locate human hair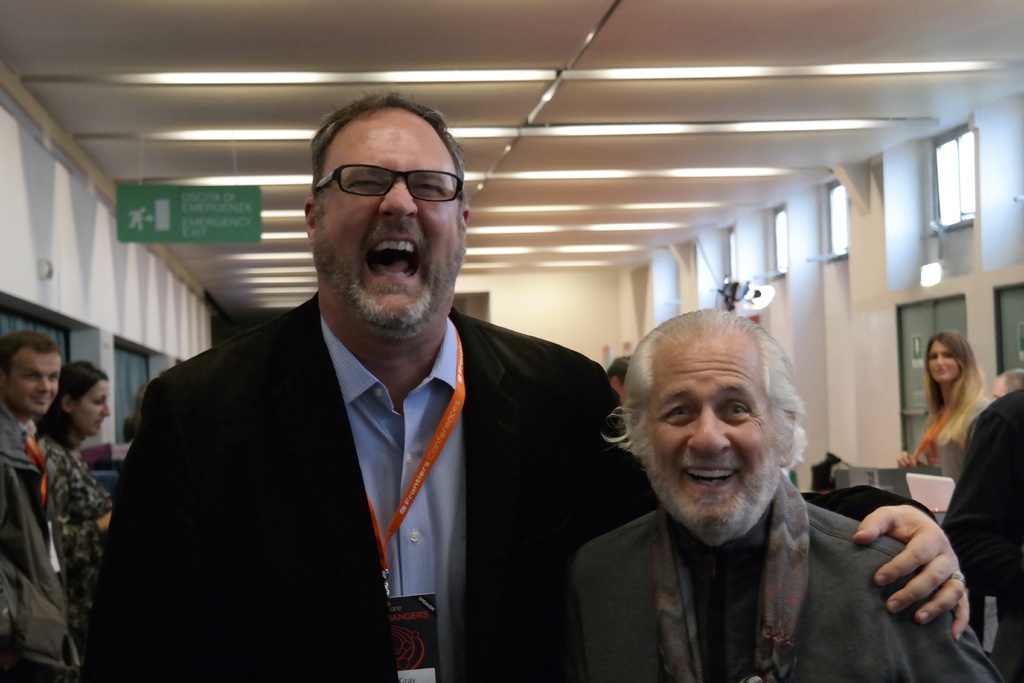
[left=310, top=90, right=470, bottom=216]
